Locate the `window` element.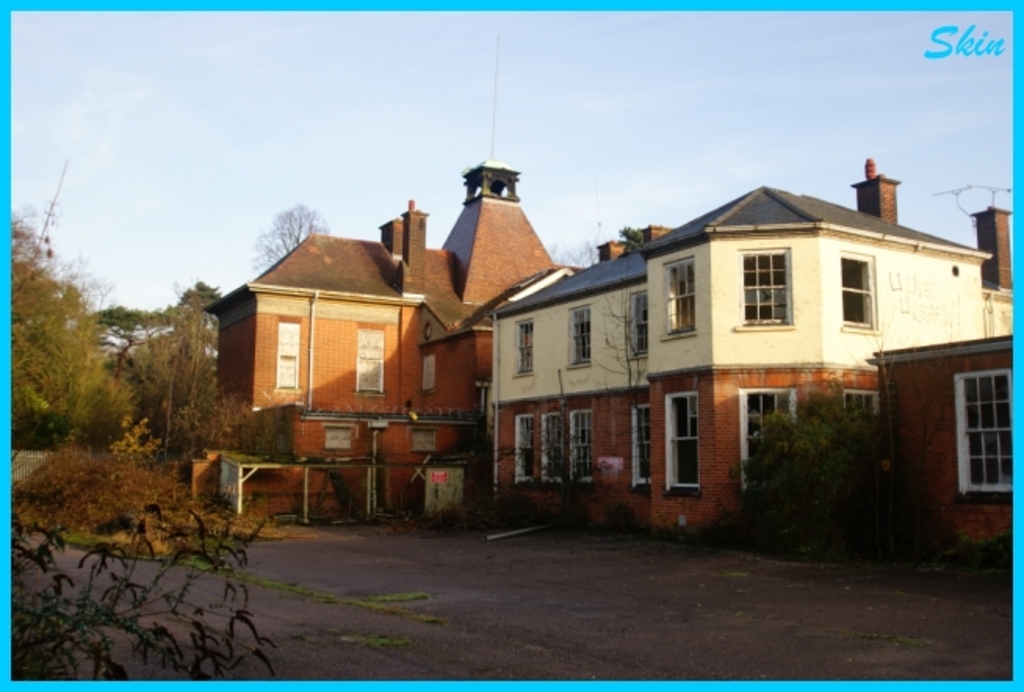
Element bbox: box(628, 404, 650, 484).
